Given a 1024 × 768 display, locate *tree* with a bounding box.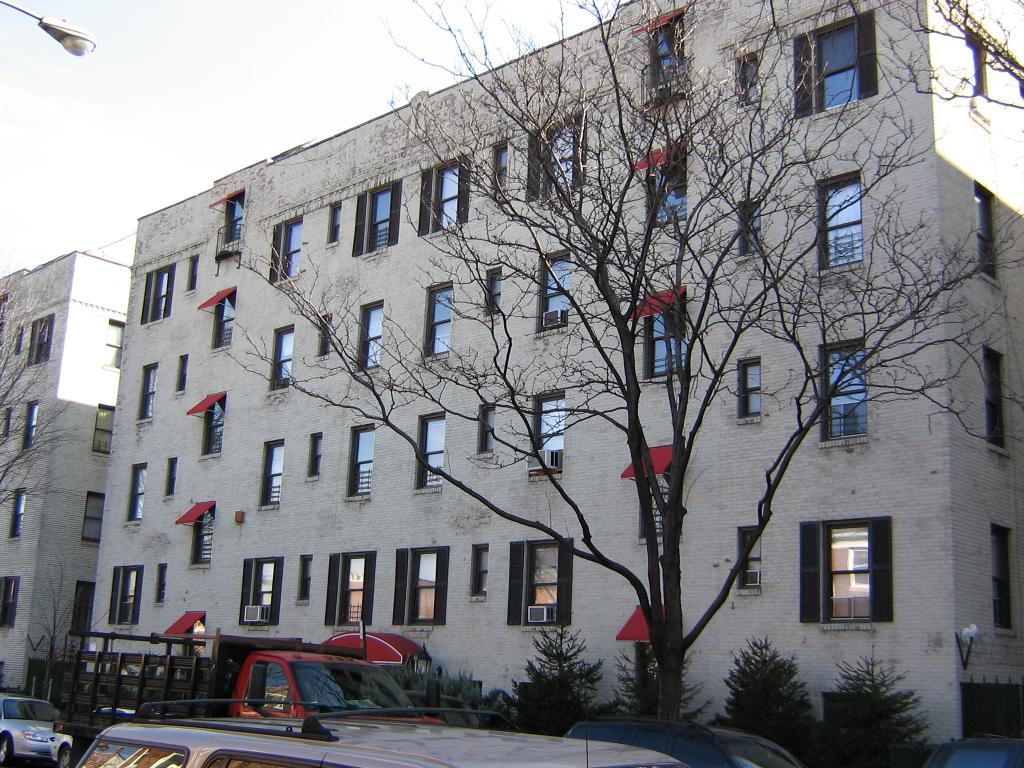
Located: rect(729, 648, 824, 739).
